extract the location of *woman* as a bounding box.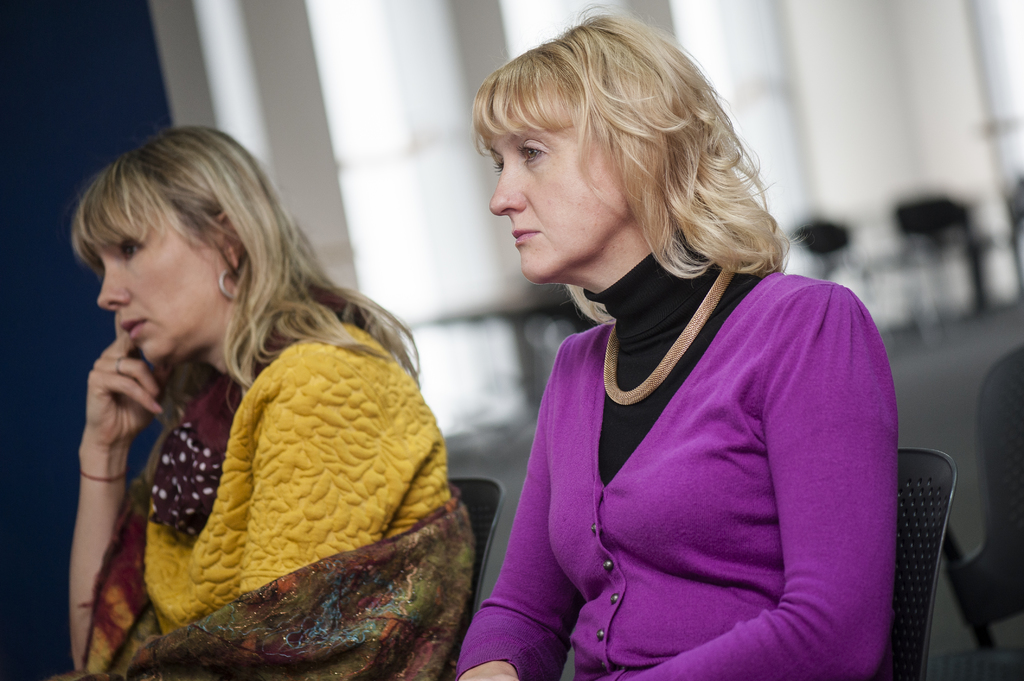
{"x1": 42, "y1": 126, "x2": 467, "y2": 680}.
